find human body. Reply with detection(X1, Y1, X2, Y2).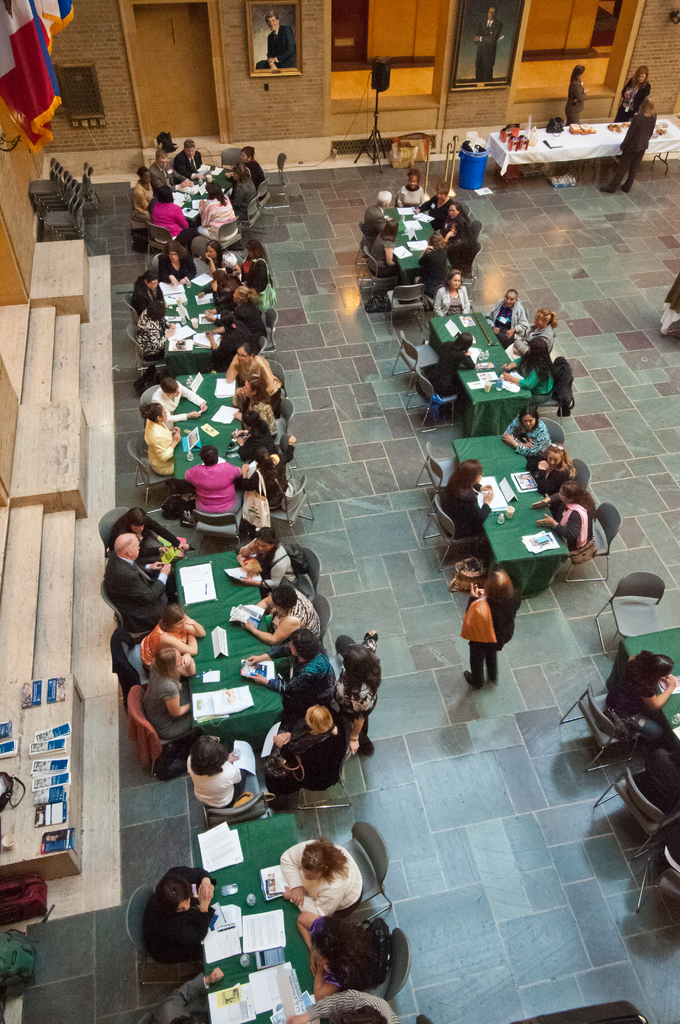
detection(425, 332, 472, 397).
